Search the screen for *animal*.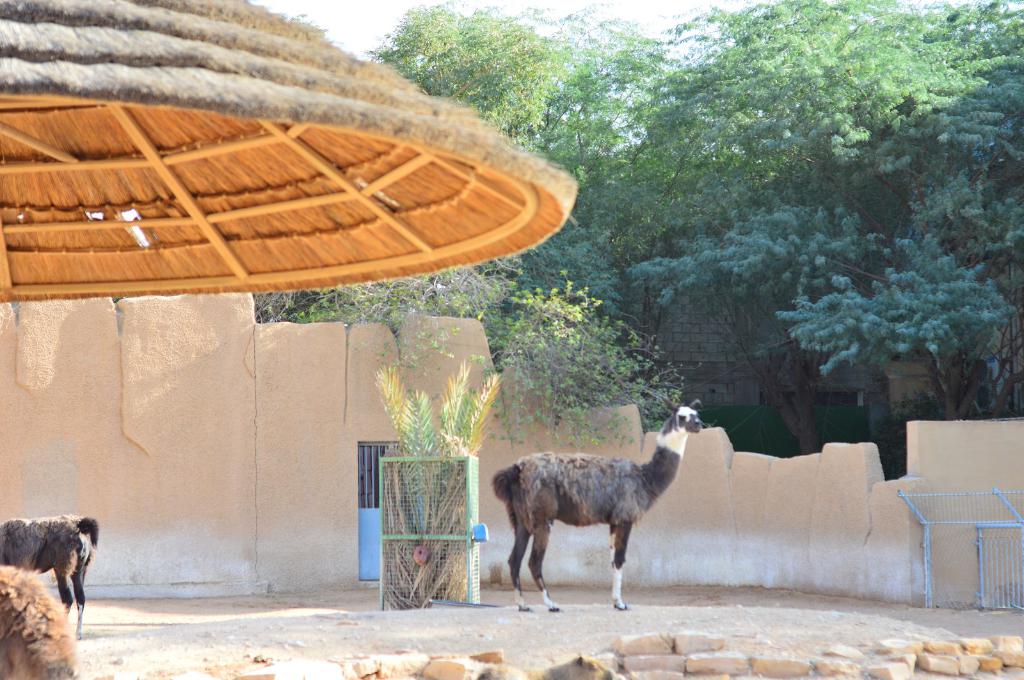
Found at 492,397,703,611.
